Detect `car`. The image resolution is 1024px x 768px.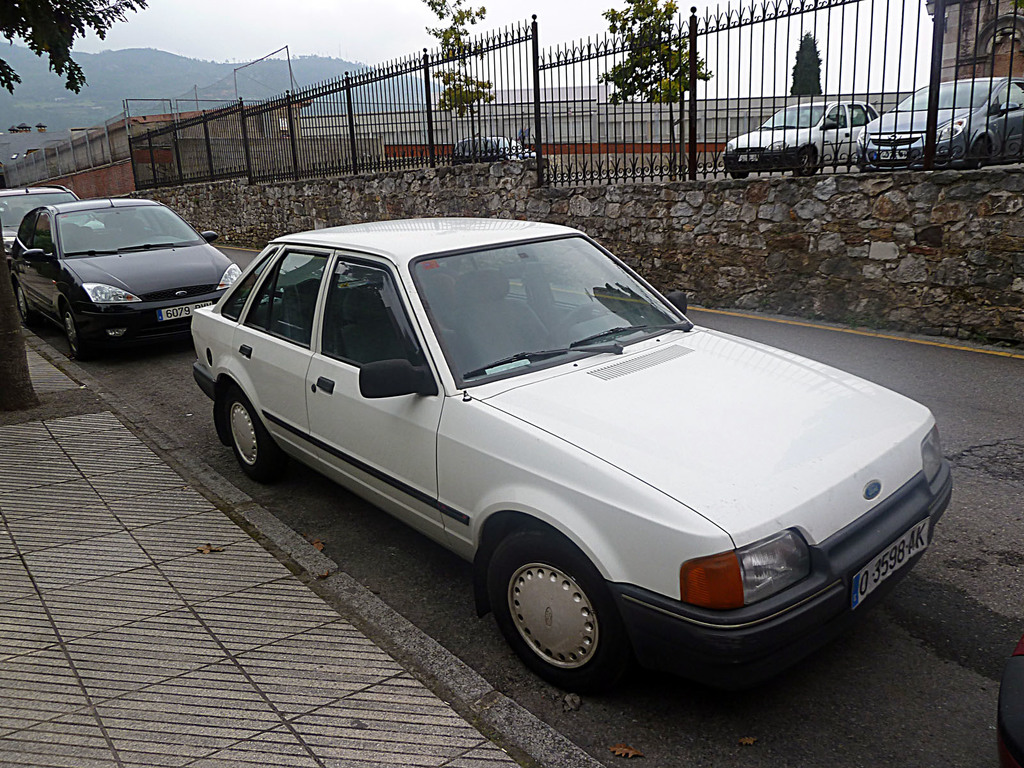
pyautogui.locateOnScreen(452, 131, 535, 160).
